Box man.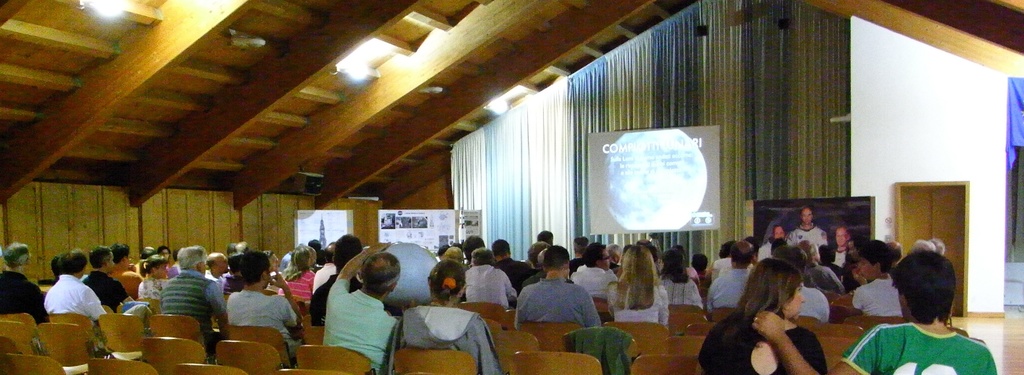
pyautogui.locateOnScreen(852, 250, 981, 371).
